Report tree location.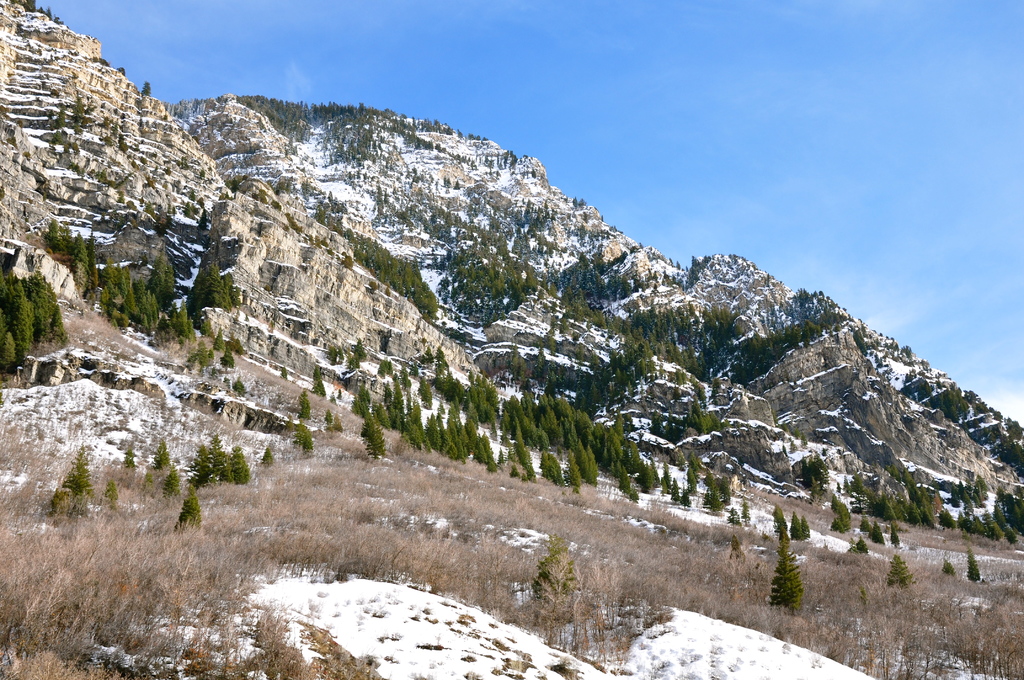
Report: <box>0,273,60,369</box>.
